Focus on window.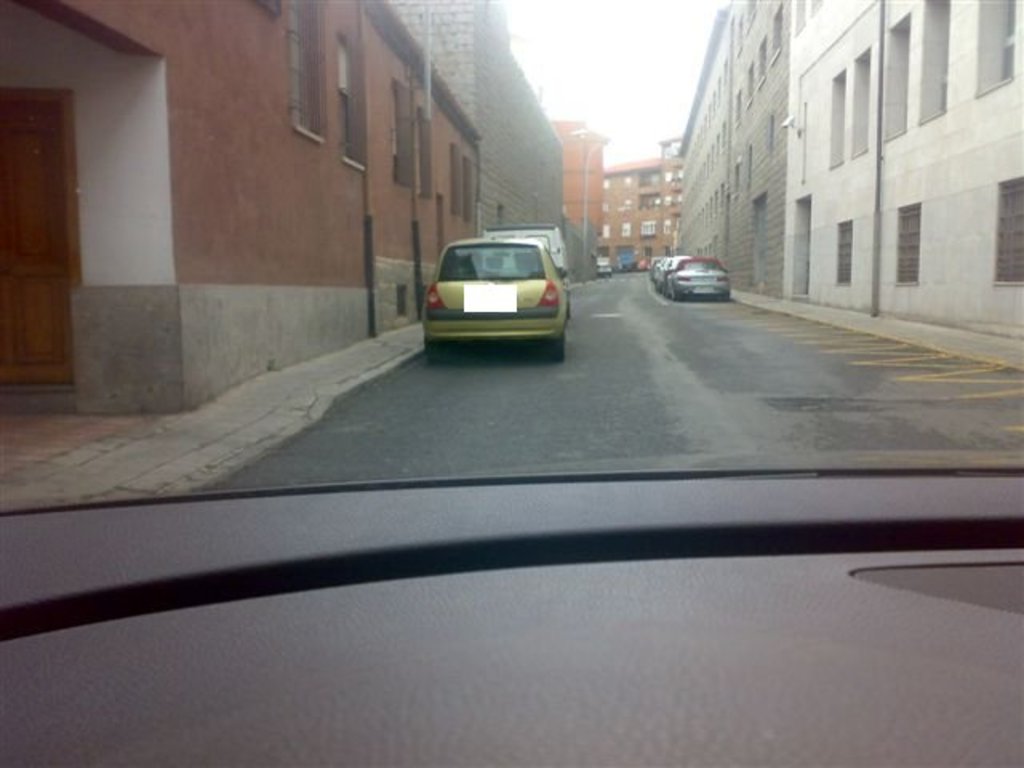
Focused at locate(995, 182, 1022, 283).
